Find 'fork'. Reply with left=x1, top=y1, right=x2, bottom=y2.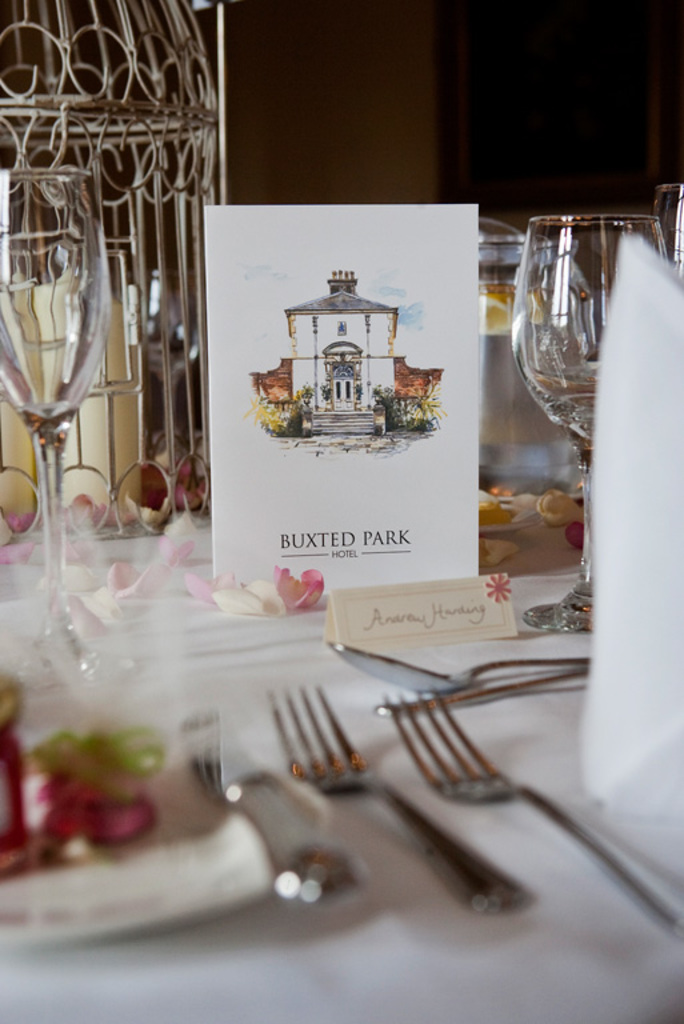
left=265, top=676, right=531, bottom=912.
